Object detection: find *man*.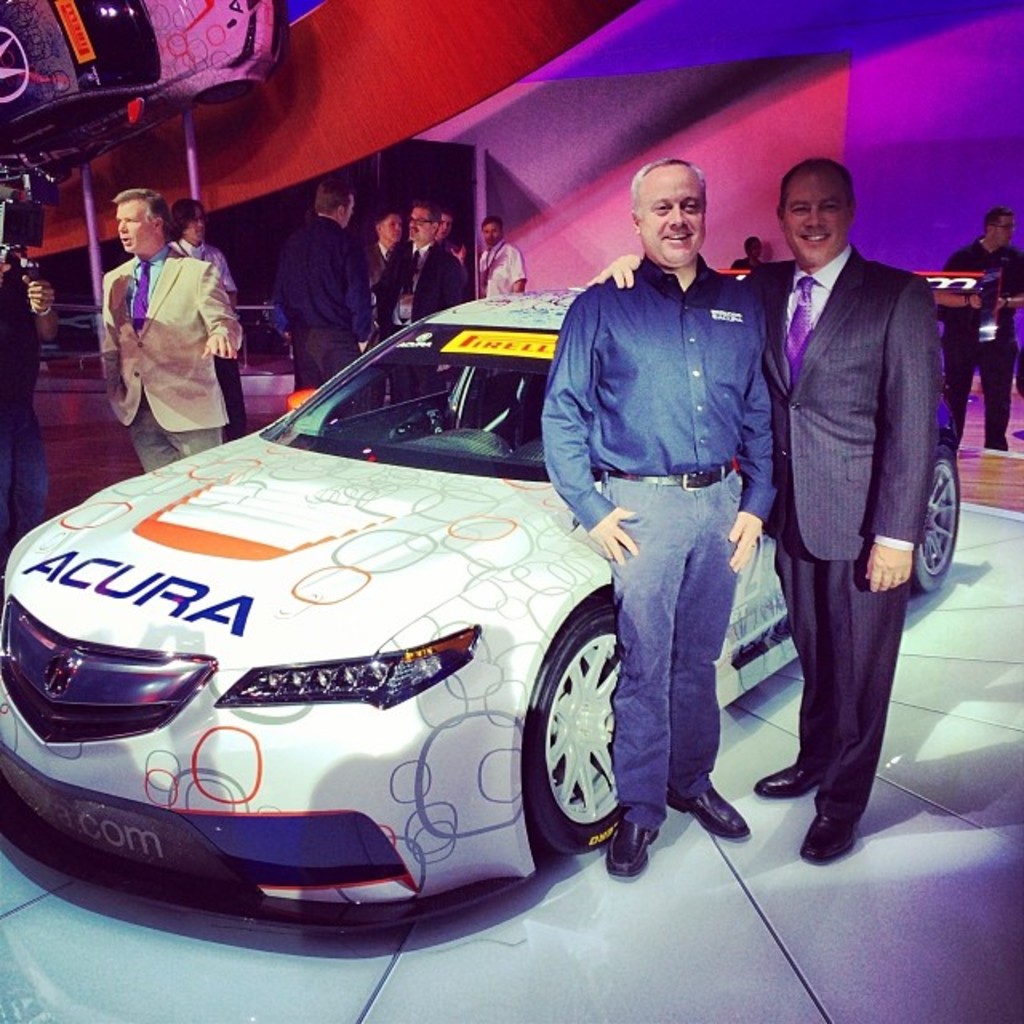
Rect(101, 186, 246, 472).
